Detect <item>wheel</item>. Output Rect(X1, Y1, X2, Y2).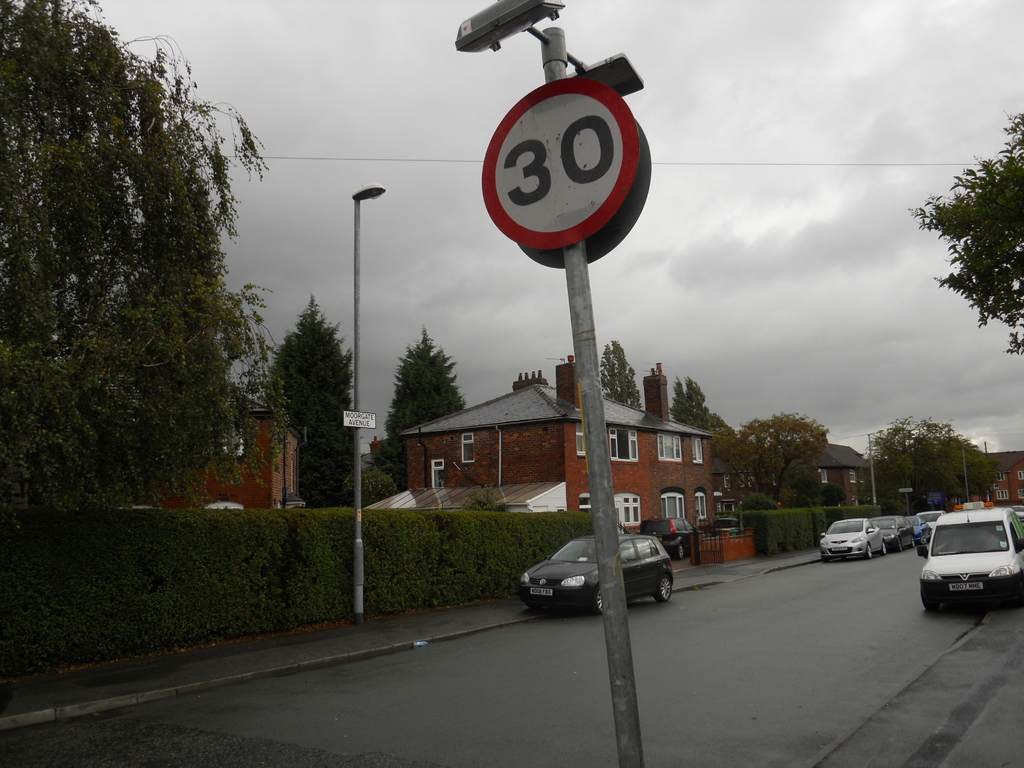
Rect(913, 536, 918, 549).
